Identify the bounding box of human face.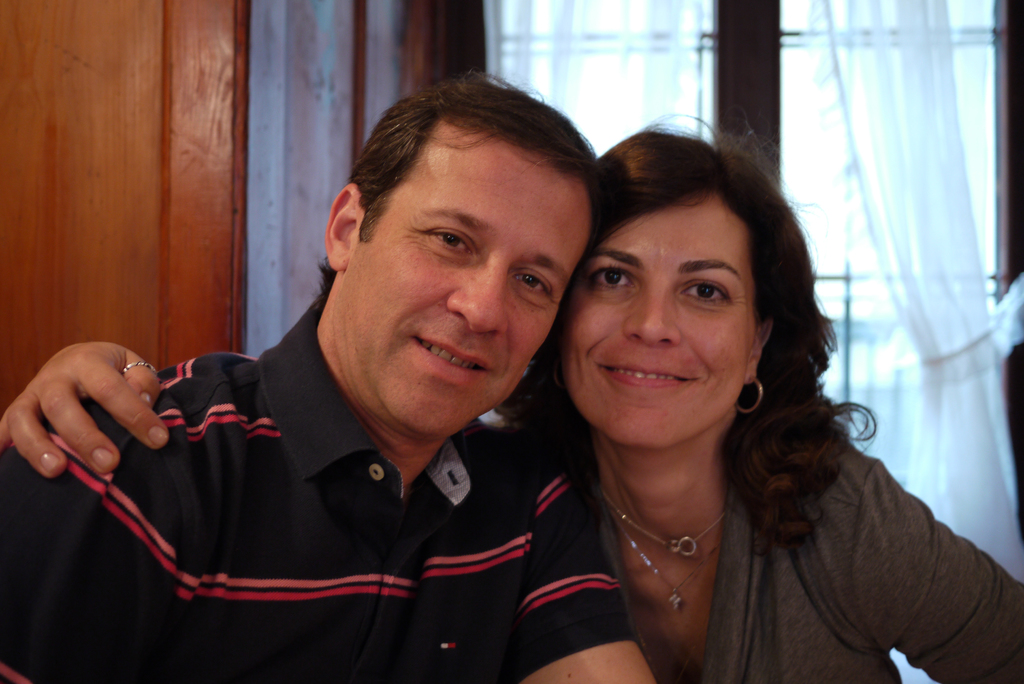
locate(333, 131, 600, 436).
